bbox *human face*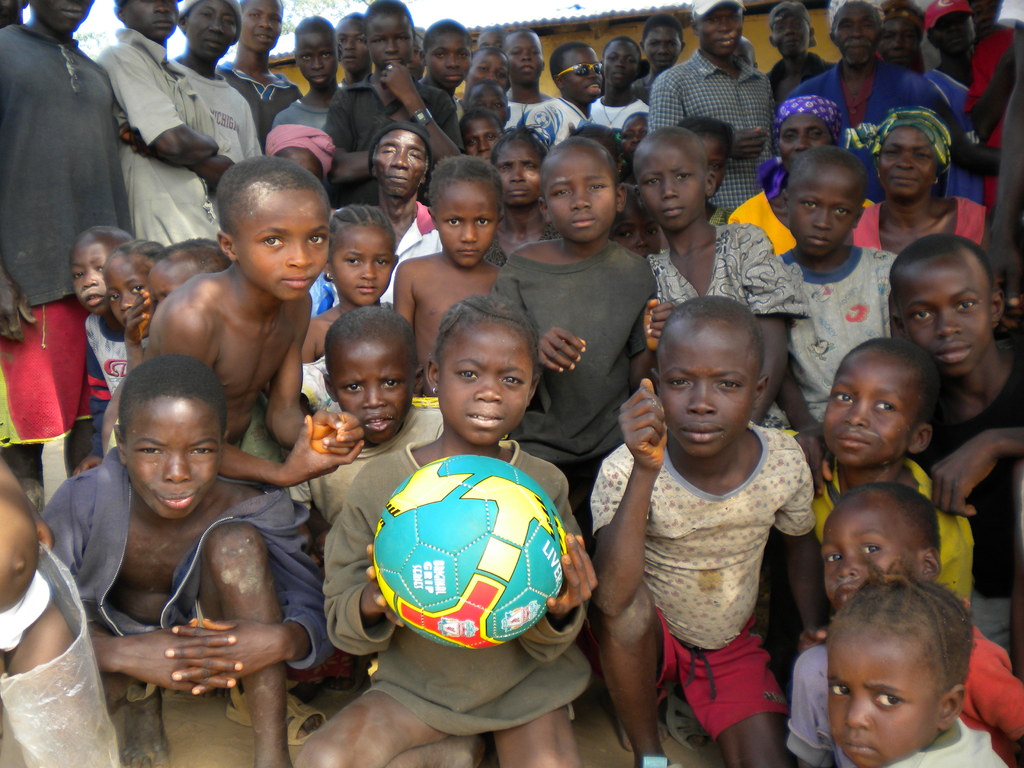
BBox(108, 253, 157, 331)
